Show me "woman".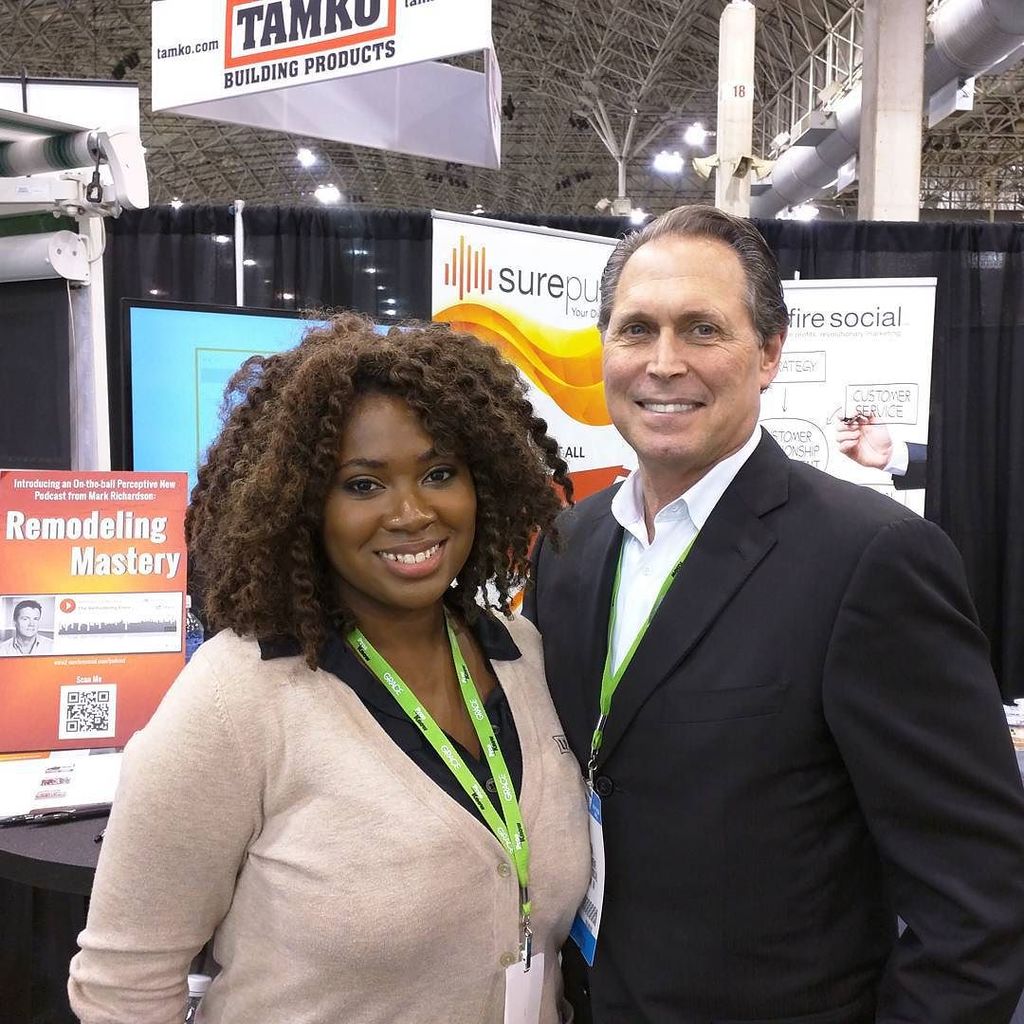
"woman" is here: pyautogui.locateOnScreen(80, 310, 638, 1023).
